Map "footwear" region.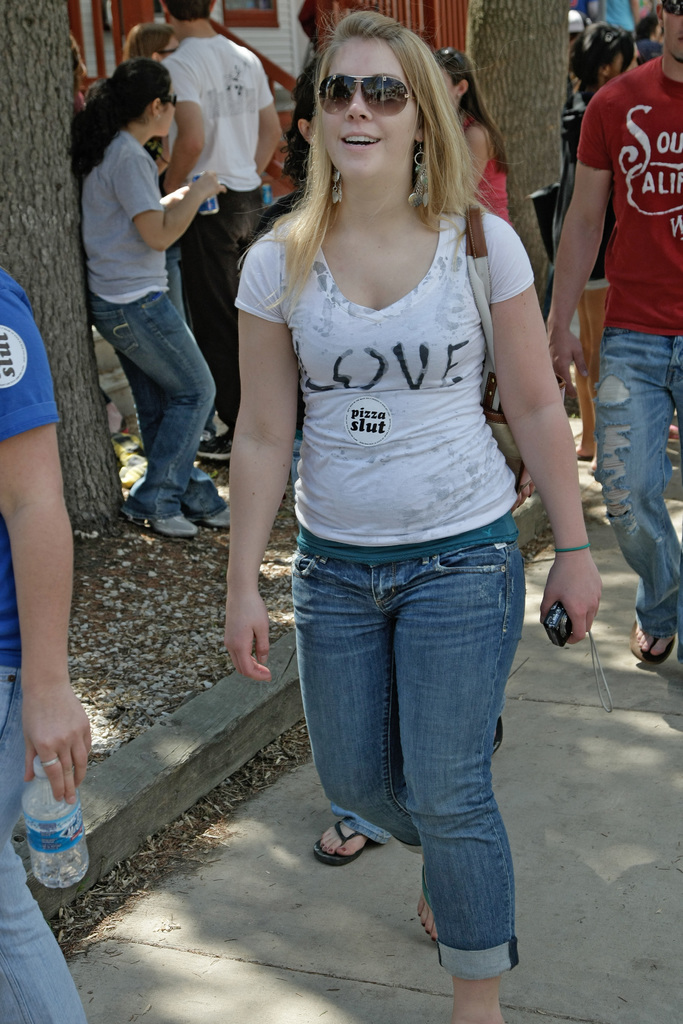
Mapped to (x1=308, y1=821, x2=376, y2=867).
